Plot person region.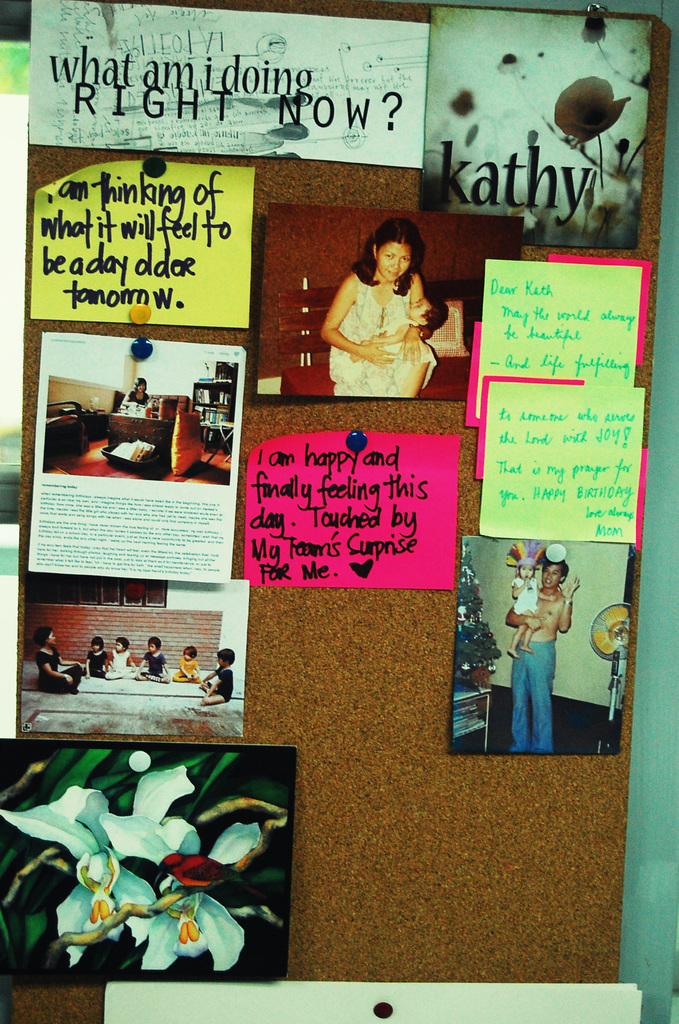
Plotted at left=489, top=543, right=562, bottom=745.
